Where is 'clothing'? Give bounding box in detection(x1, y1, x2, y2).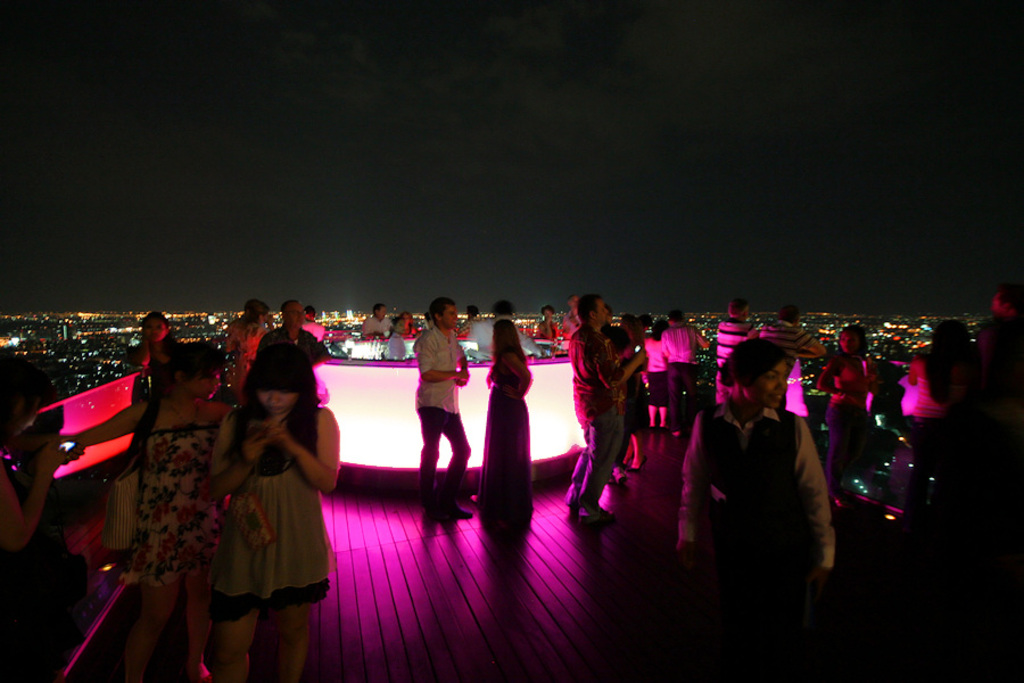
detection(418, 326, 470, 418).
